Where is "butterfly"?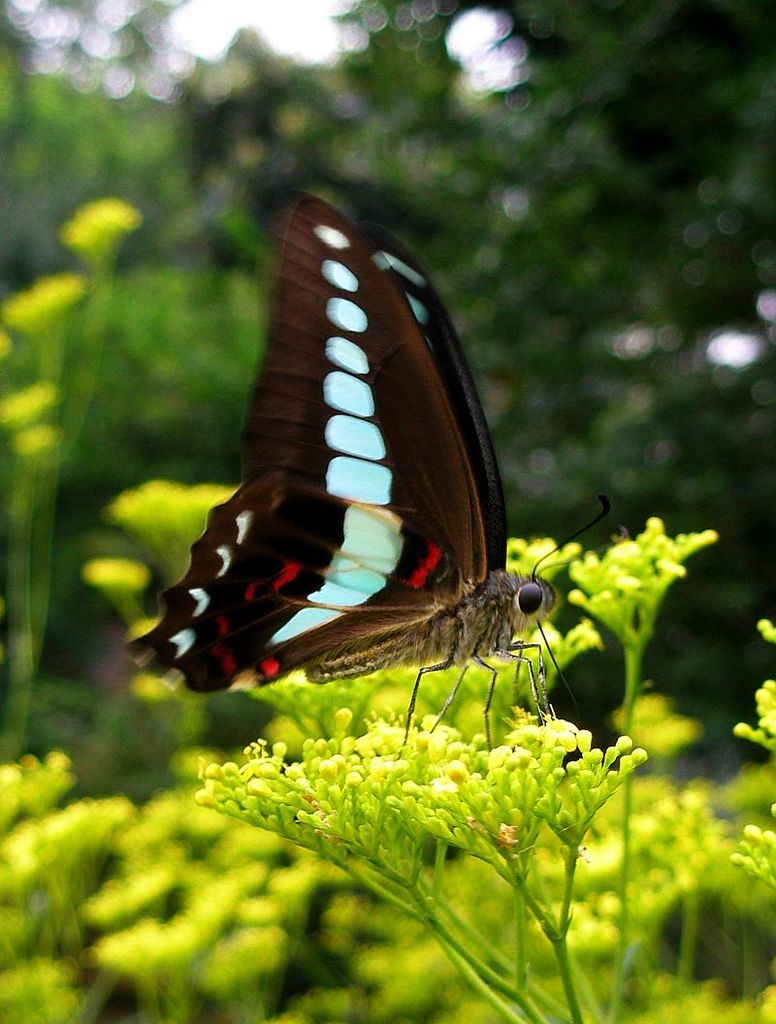
{"left": 138, "top": 155, "right": 613, "bottom": 743}.
